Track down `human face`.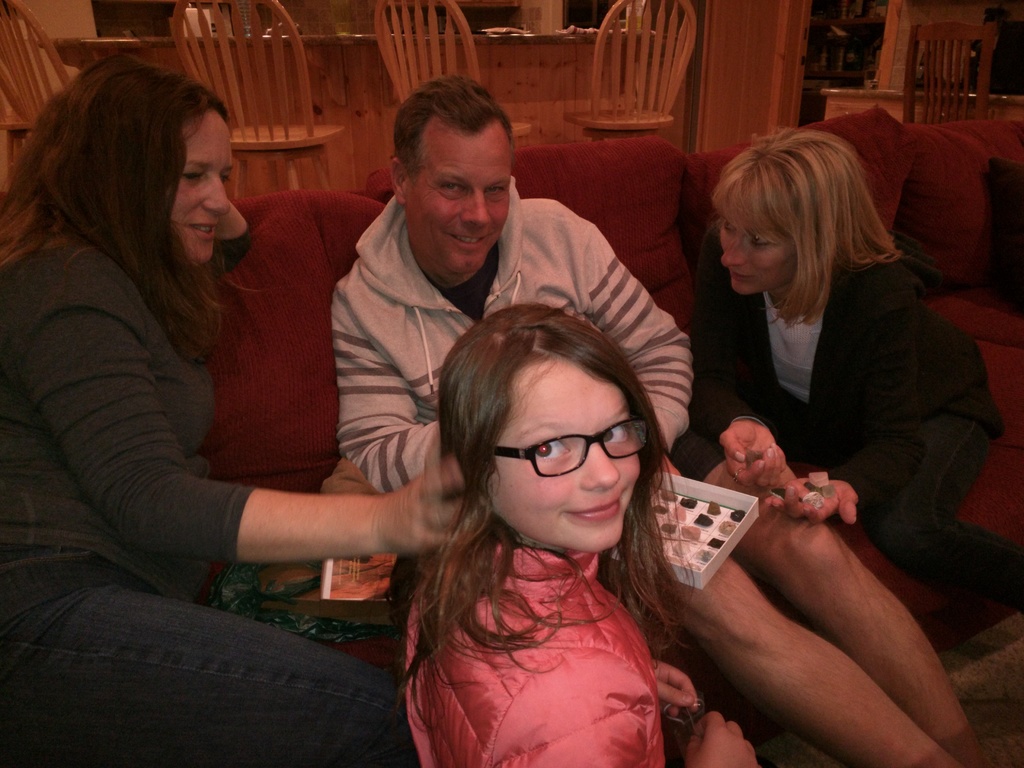
Tracked to [x1=168, y1=110, x2=231, y2=268].
